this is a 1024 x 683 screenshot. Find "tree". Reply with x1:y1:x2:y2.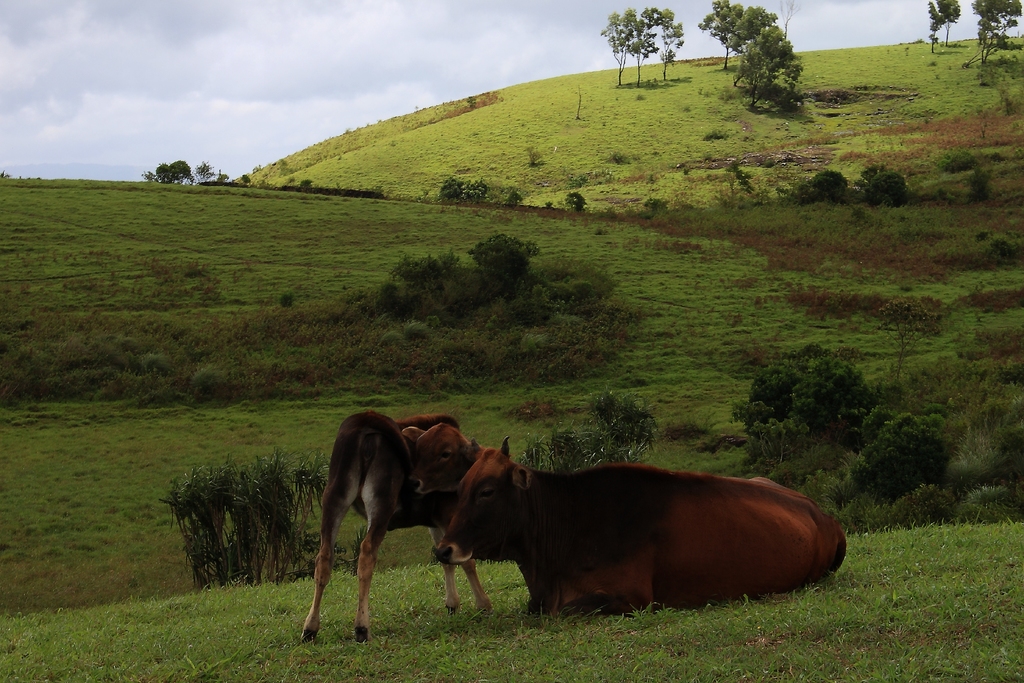
163:440:357:589.
